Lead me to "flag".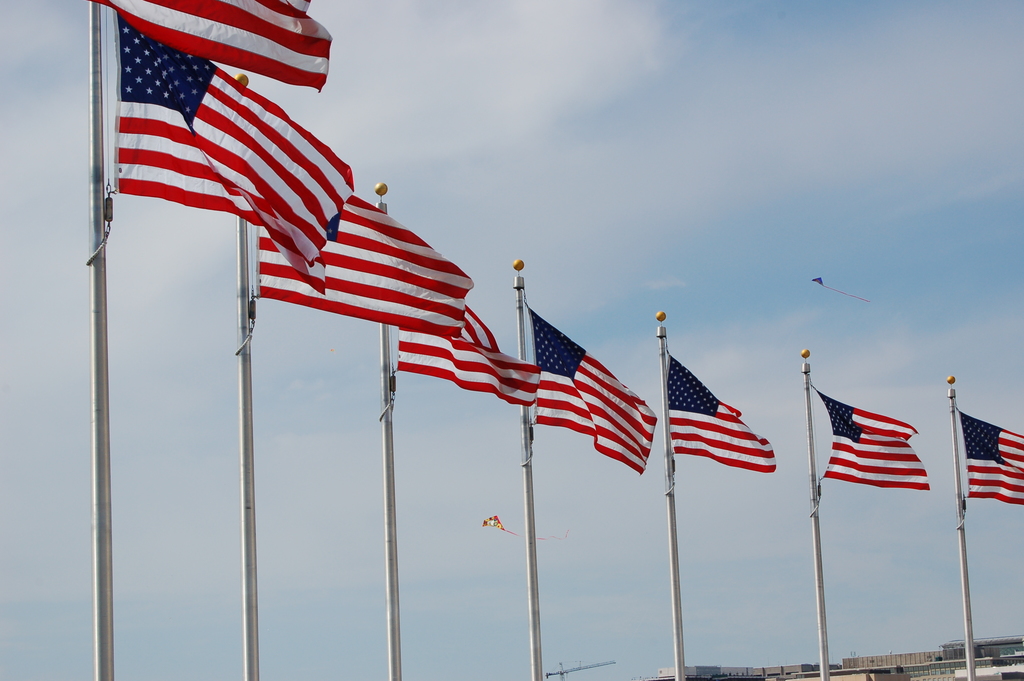
Lead to <region>956, 404, 1023, 511</region>.
